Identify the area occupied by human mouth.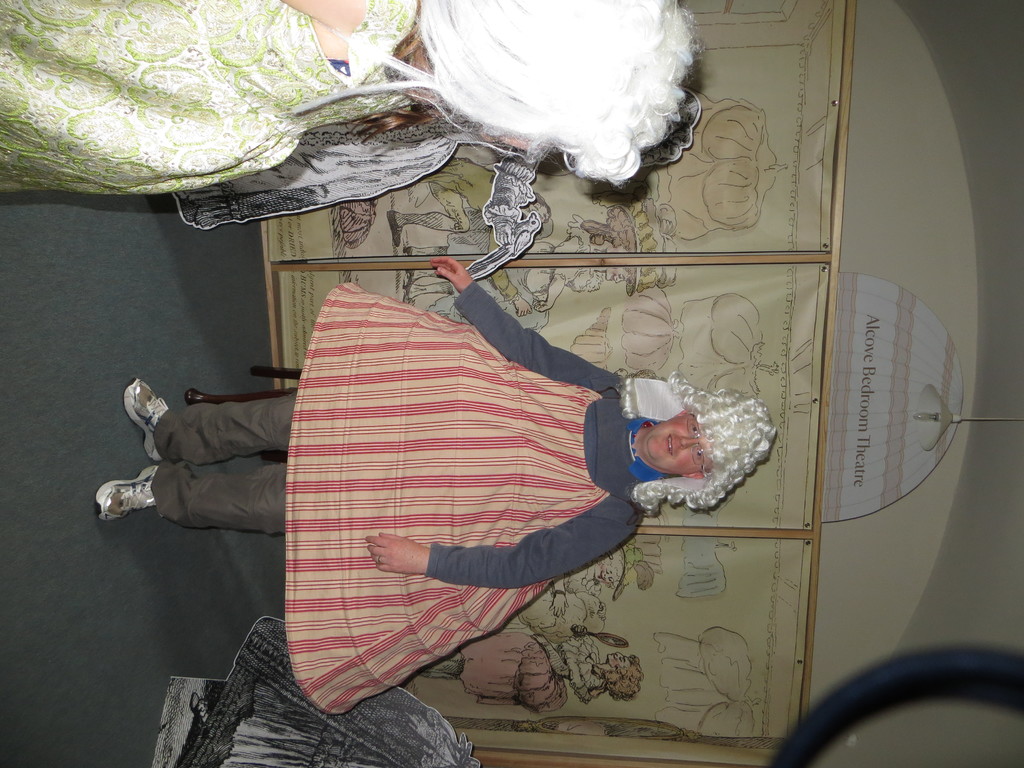
Area: box(668, 438, 673, 454).
